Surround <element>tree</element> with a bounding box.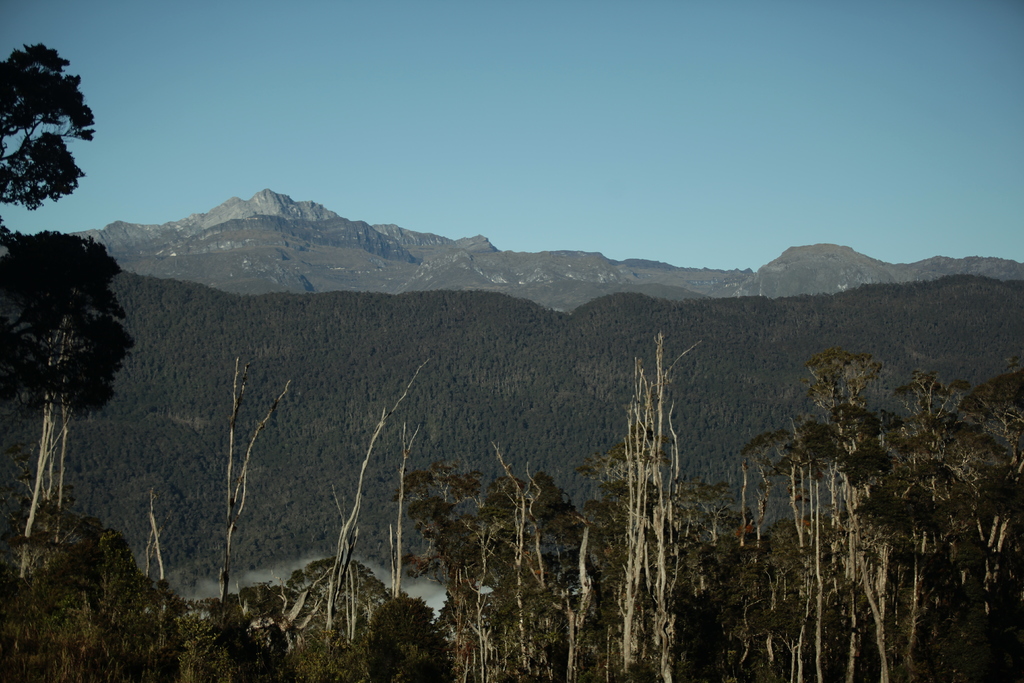
(left=589, top=343, right=689, bottom=682).
